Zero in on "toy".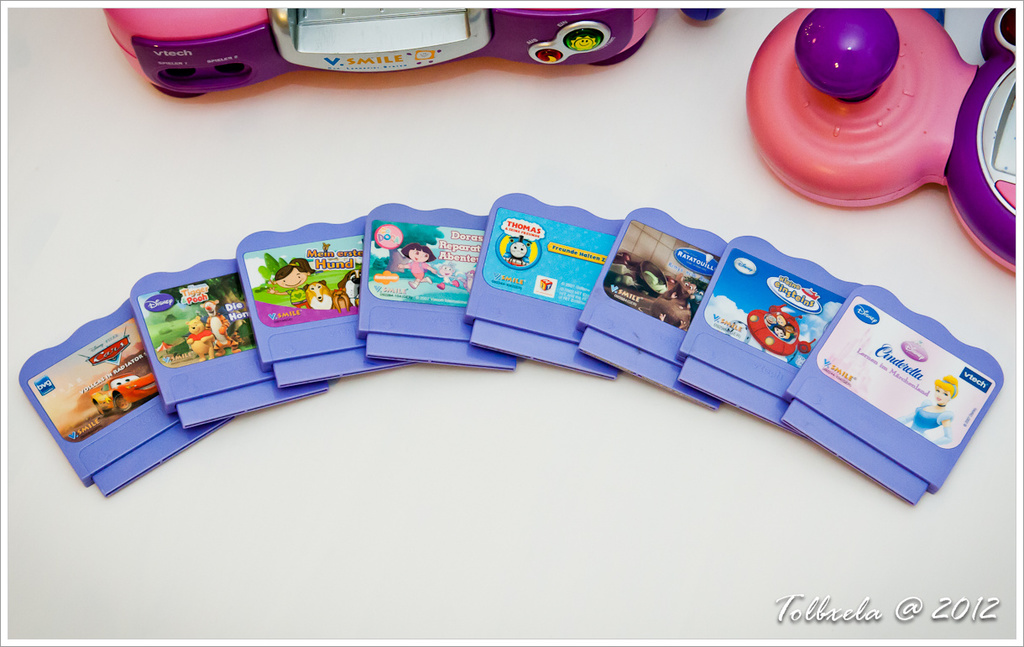
Zeroed in: BBox(355, 207, 523, 367).
